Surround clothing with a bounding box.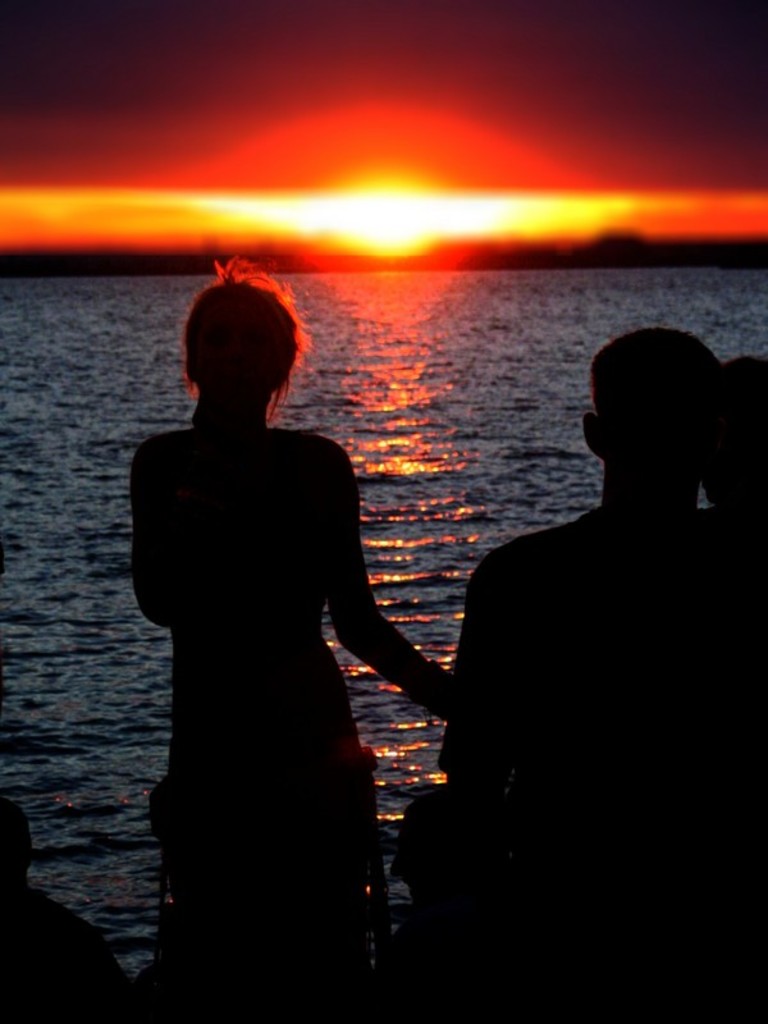
436:507:600:781.
